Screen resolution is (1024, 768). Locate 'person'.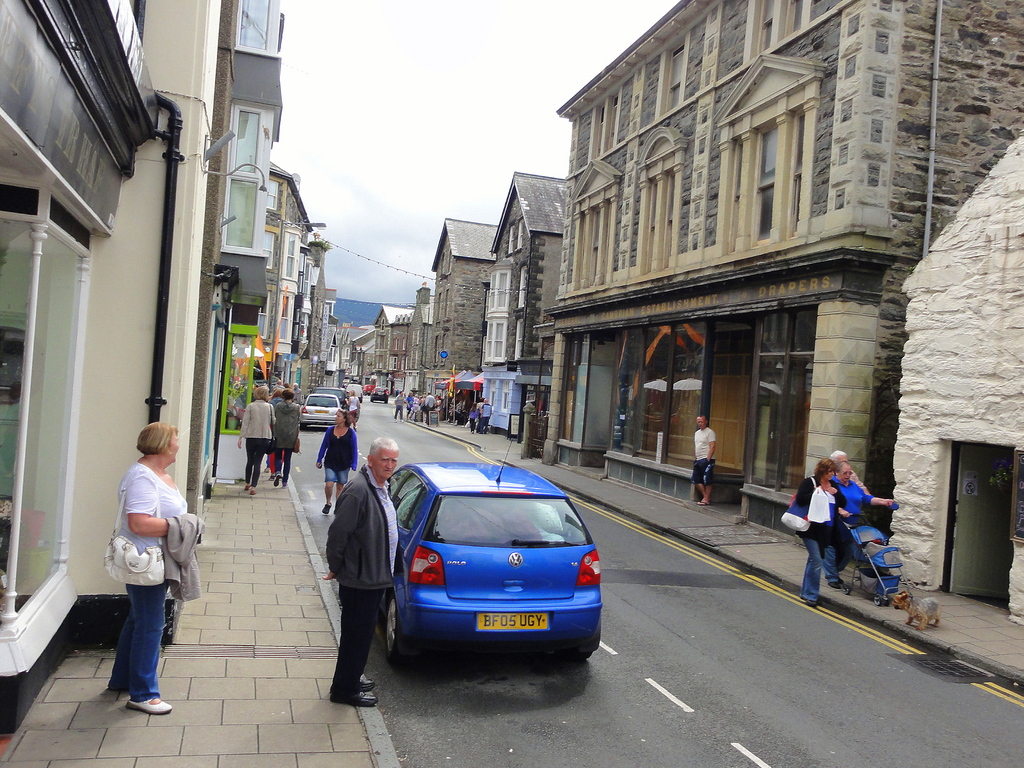
x1=828 y1=448 x2=872 y2=571.
